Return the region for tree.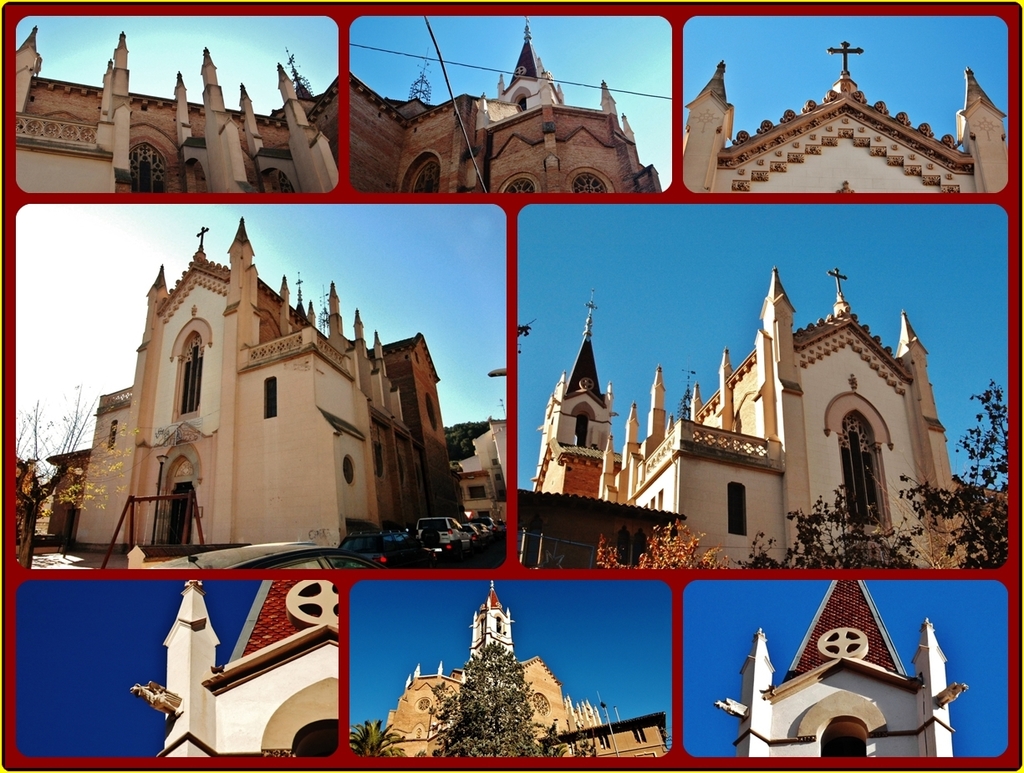
(left=599, top=510, right=729, bottom=569).
